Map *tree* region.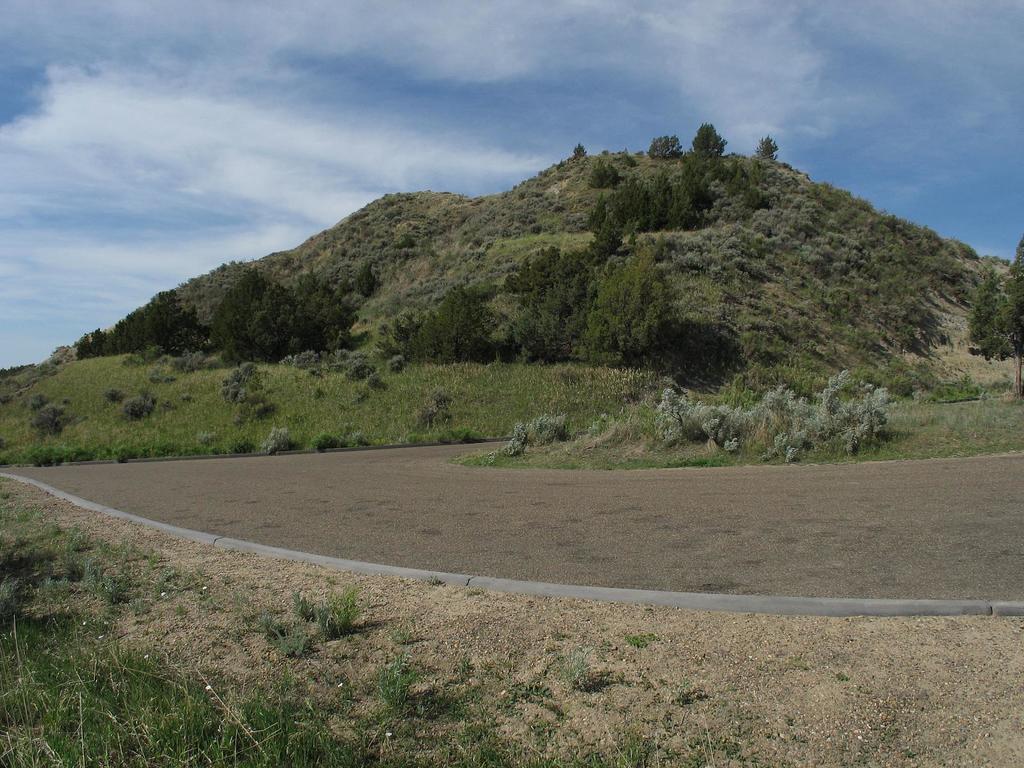
Mapped to 252, 276, 355, 362.
